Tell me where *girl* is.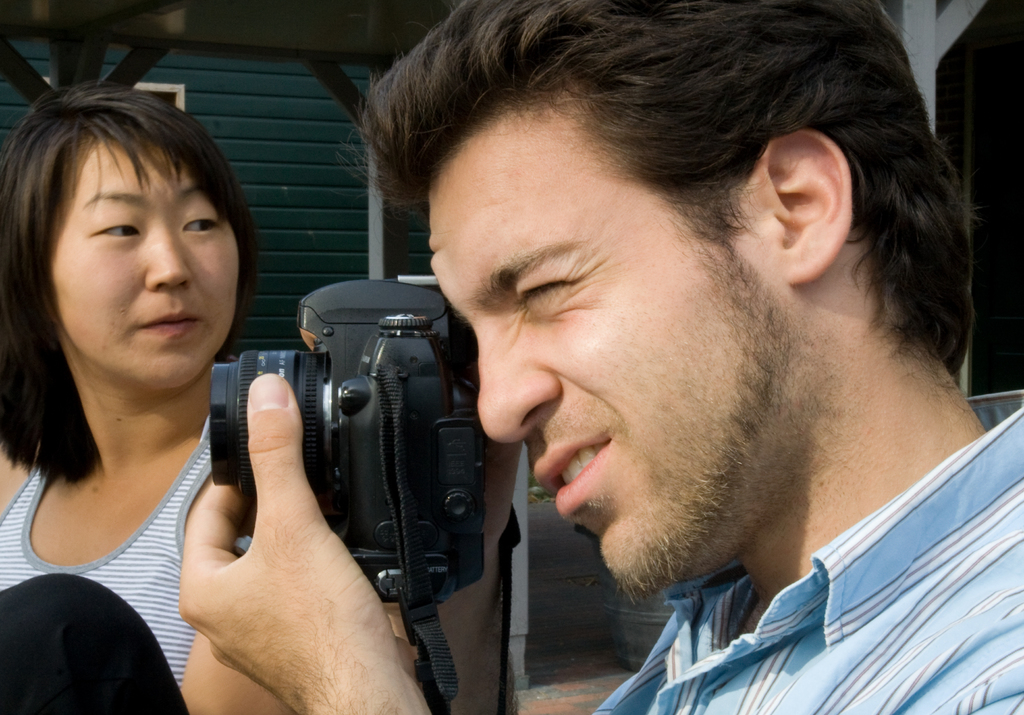
*girl* is at locate(0, 77, 295, 714).
